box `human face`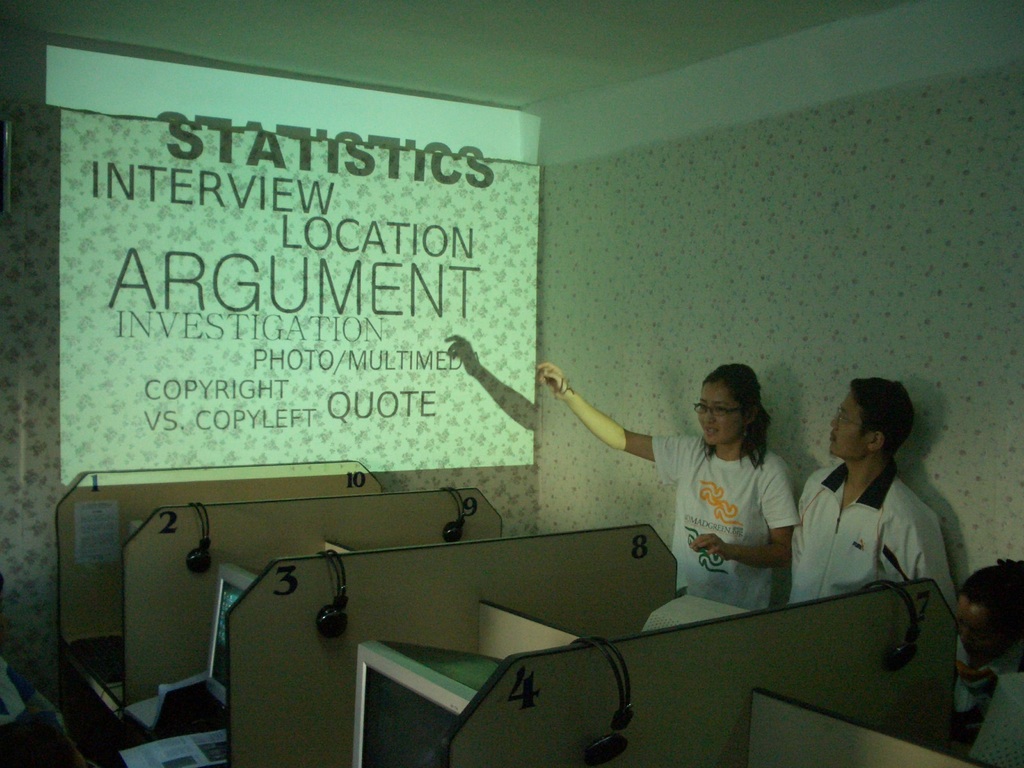
l=828, t=393, r=866, b=455
